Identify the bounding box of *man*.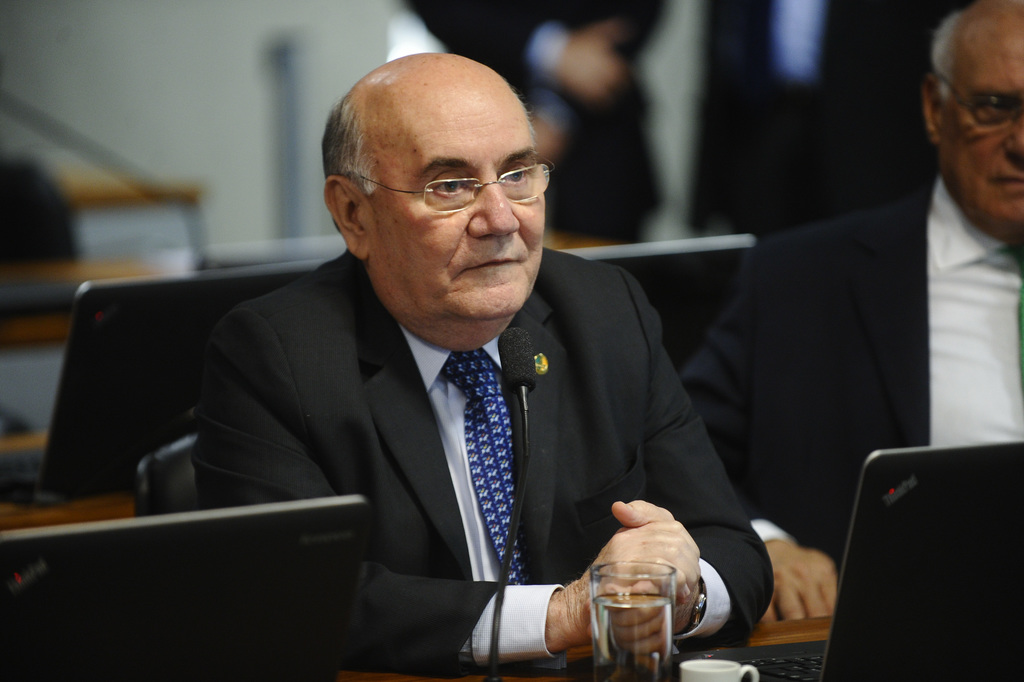
bbox(673, 0, 1023, 626).
